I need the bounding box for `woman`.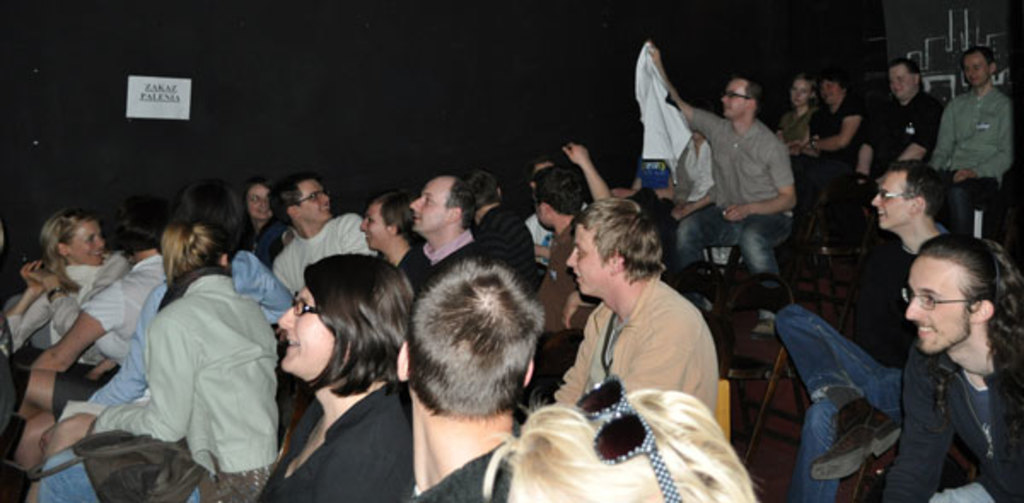
Here it is: <box>27,215,292,501</box>.
